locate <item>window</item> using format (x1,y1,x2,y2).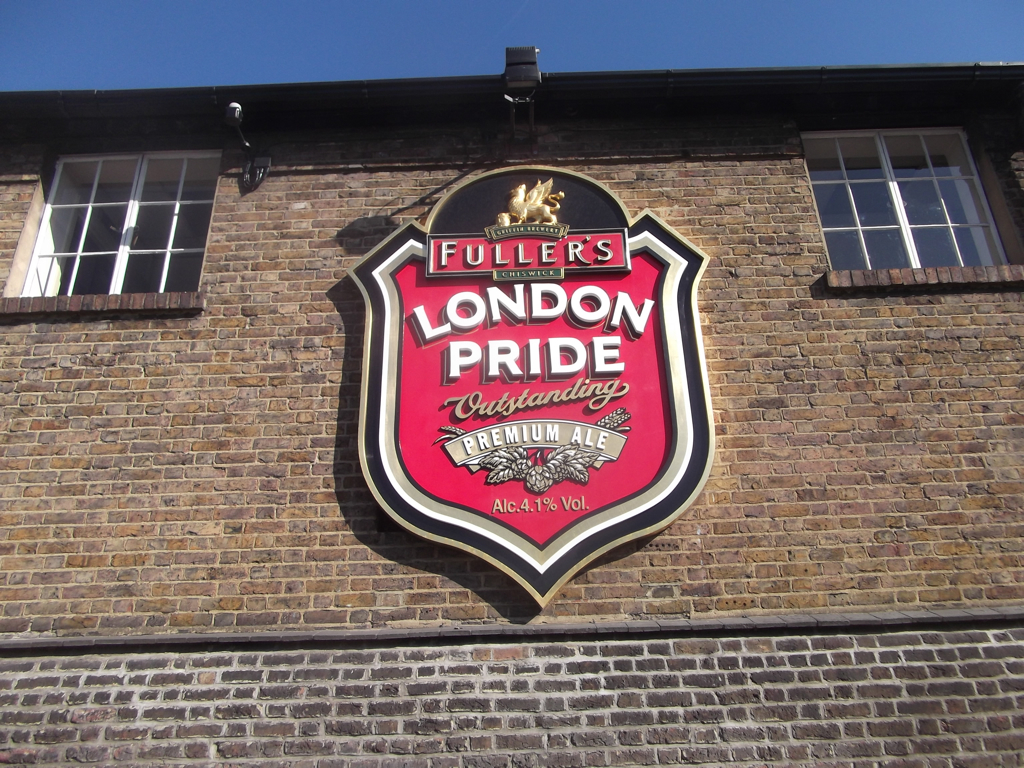
(786,111,1003,268).
